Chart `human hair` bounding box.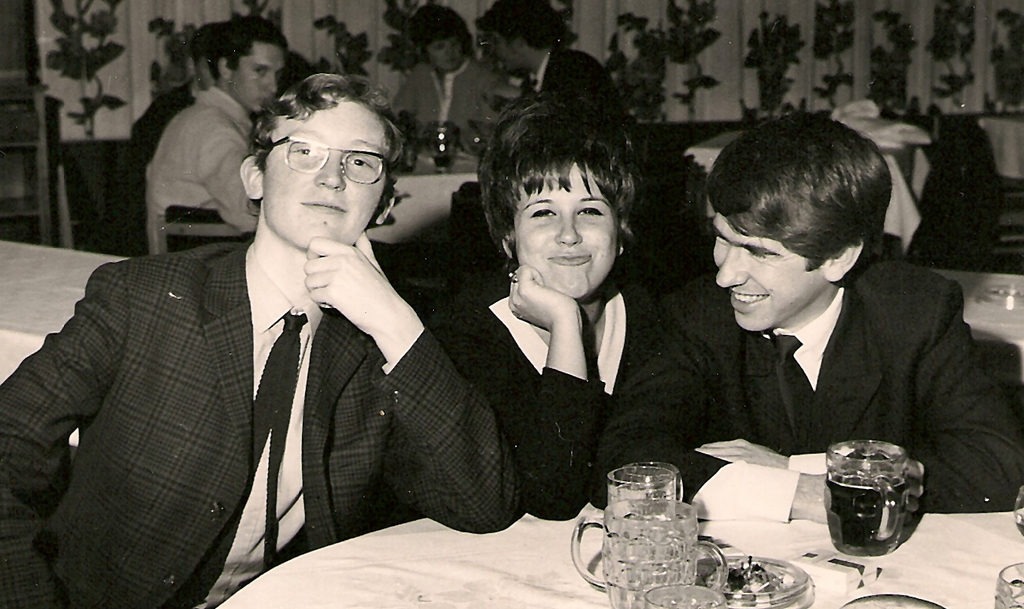
Charted: [left=206, top=16, right=290, bottom=76].
